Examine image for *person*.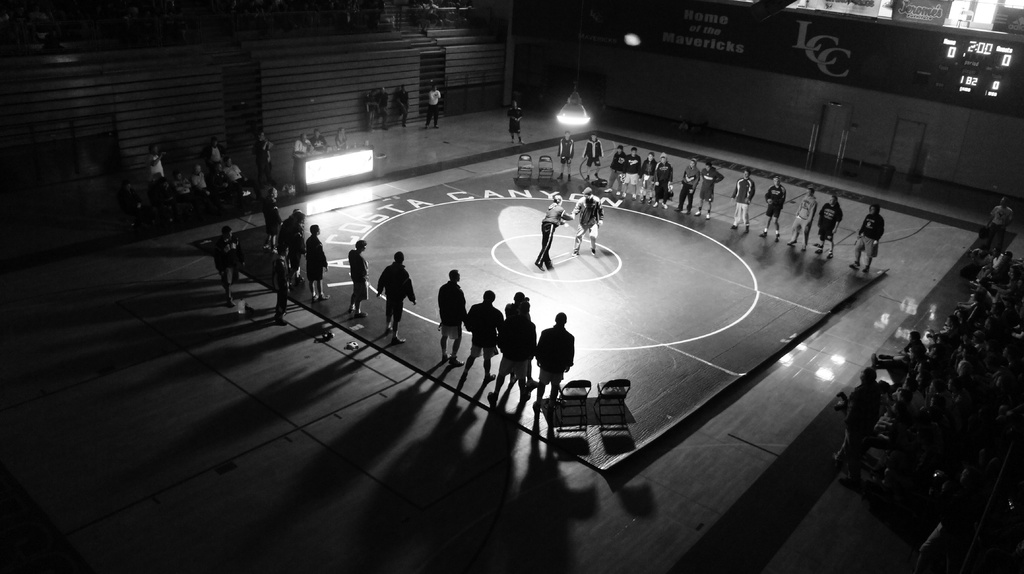
Examination result: 212,219,246,306.
